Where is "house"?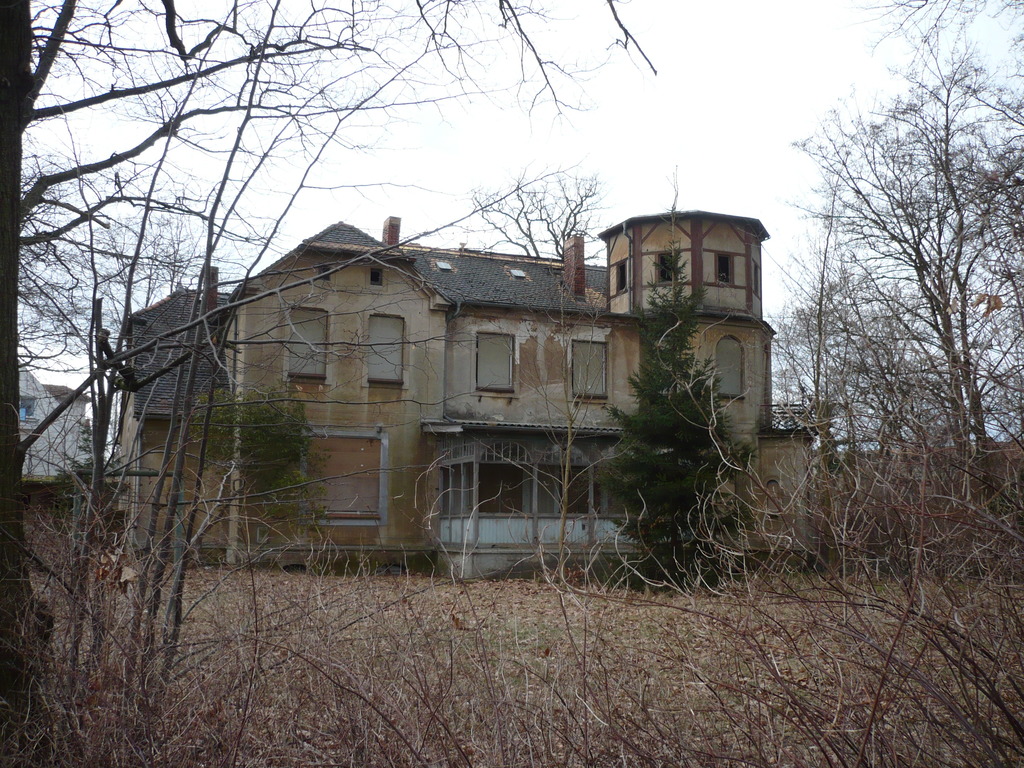
detection(116, 213, 835, 581).
